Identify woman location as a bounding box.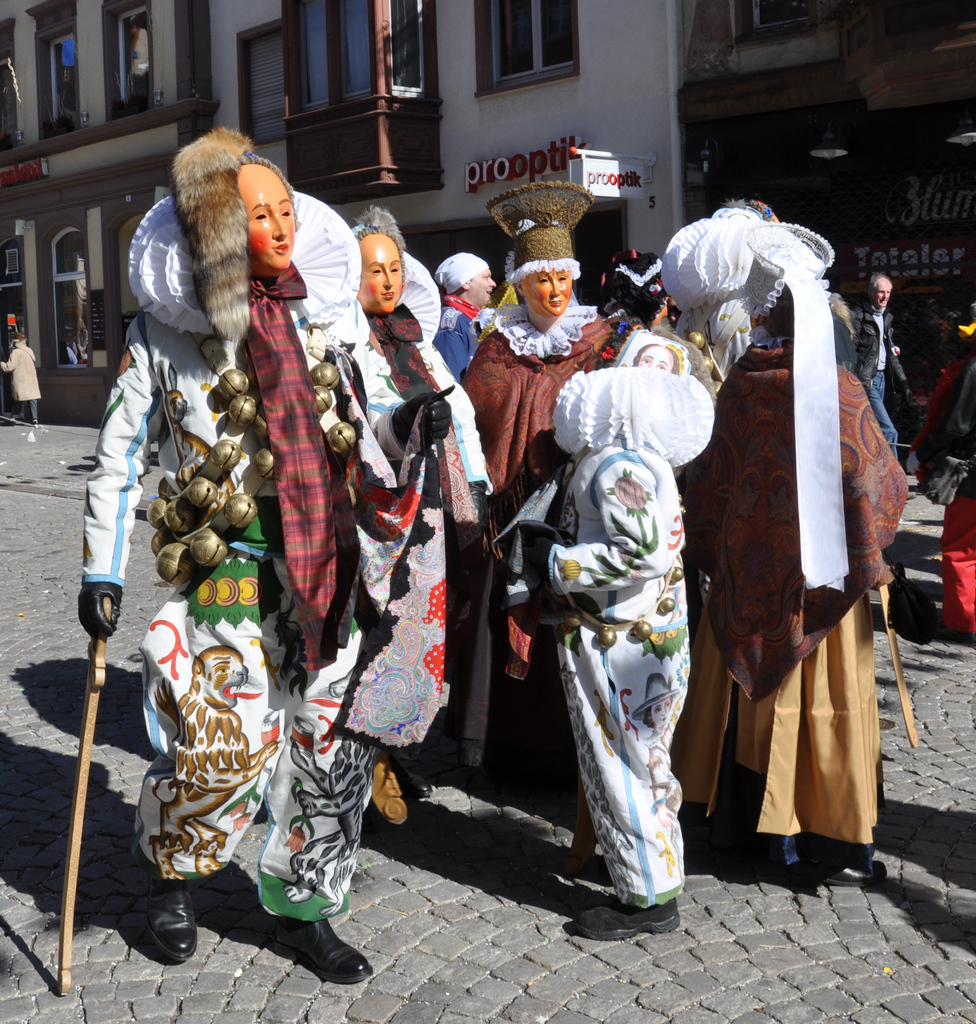
[633, 348, 677, 367].
